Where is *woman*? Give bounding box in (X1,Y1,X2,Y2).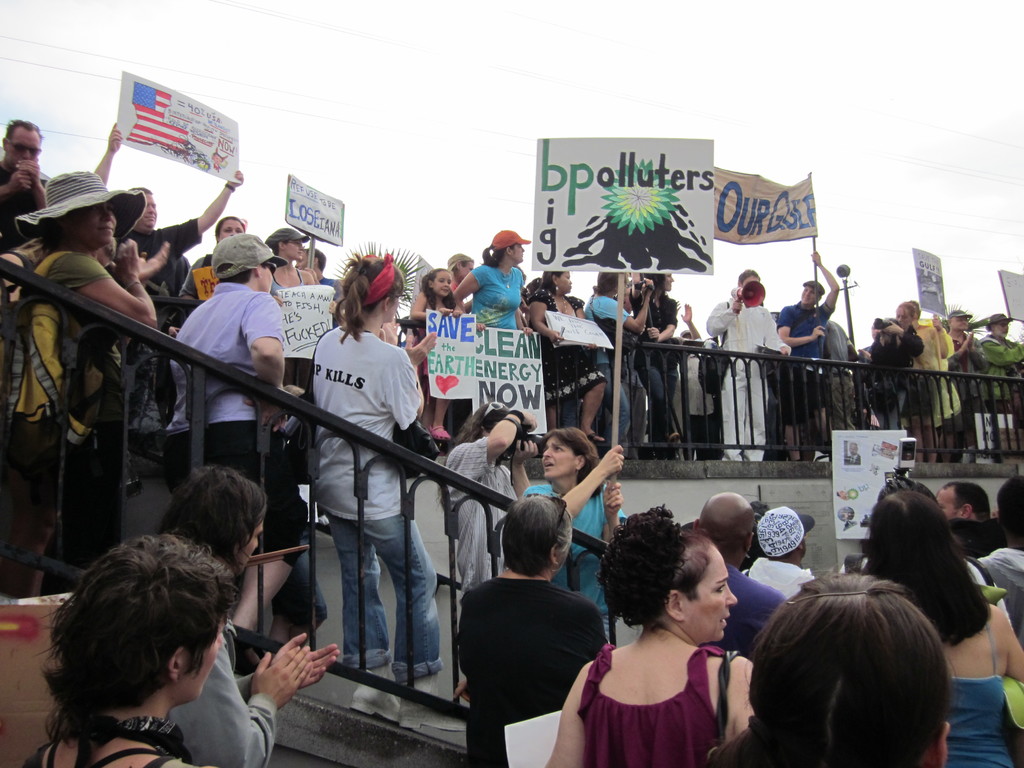
(547,504,760,767).
